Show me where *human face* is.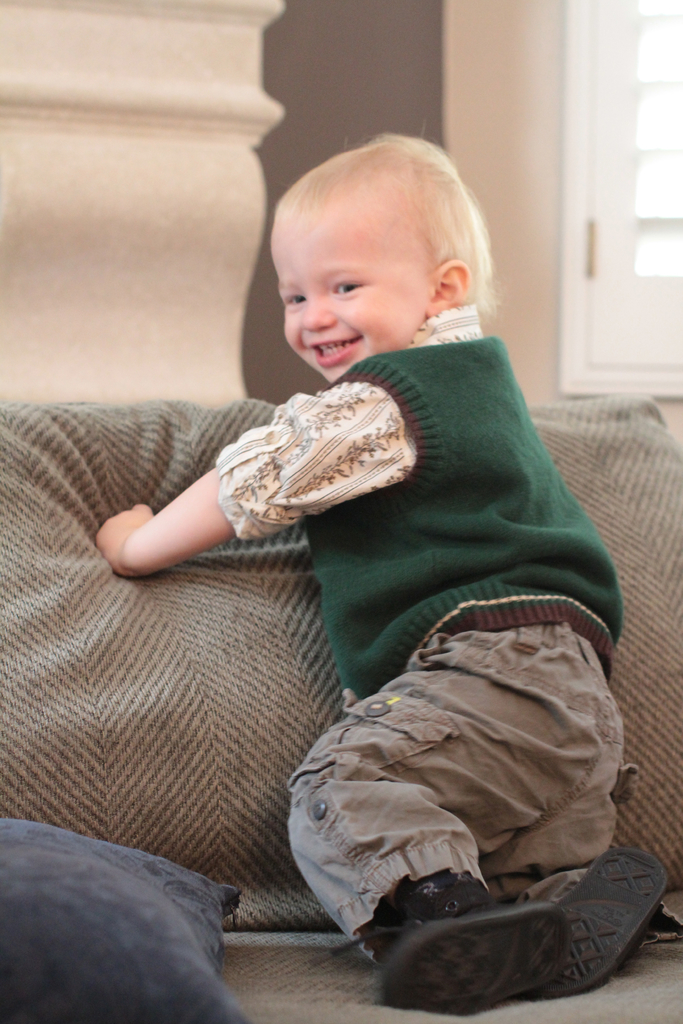
*human face* is at rect(267, 196, 429, 385).
